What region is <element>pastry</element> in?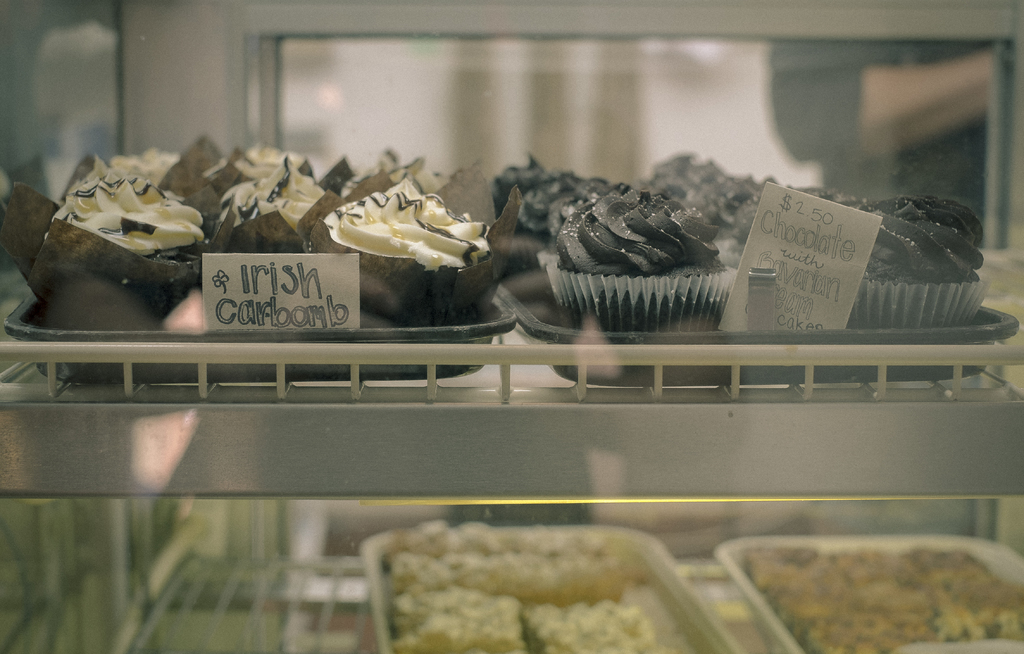
locate(533, 156, 724, 310).
